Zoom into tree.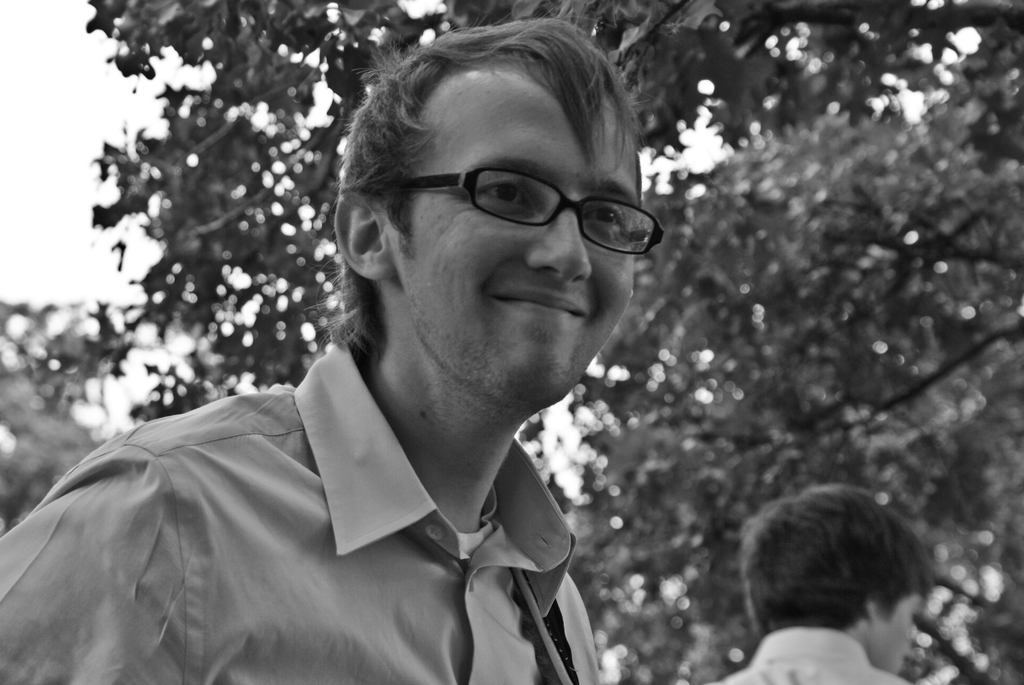
Zoom target: crop(560, 82, 1023, 684).
